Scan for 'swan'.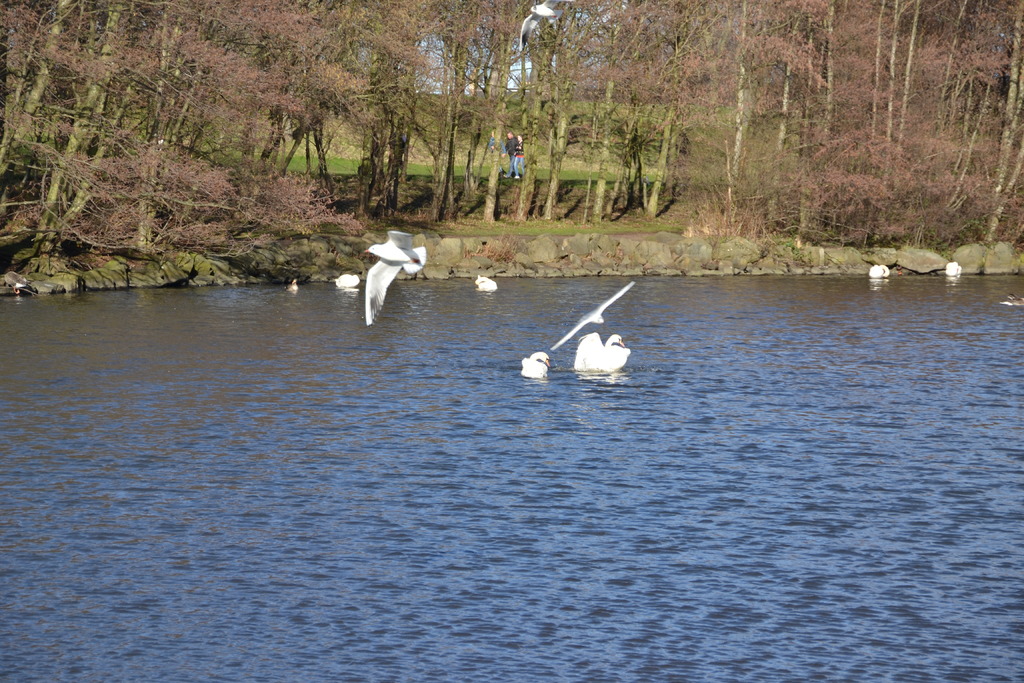
Scan result: [945, 261, 963, 276].
